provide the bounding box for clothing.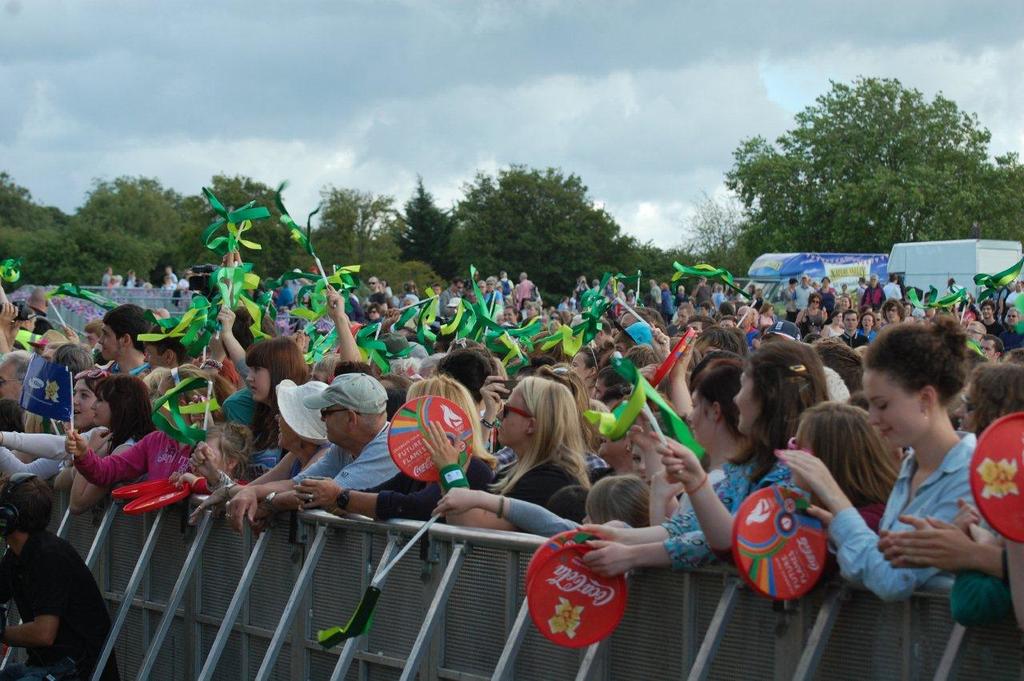
829:427:993:603.
